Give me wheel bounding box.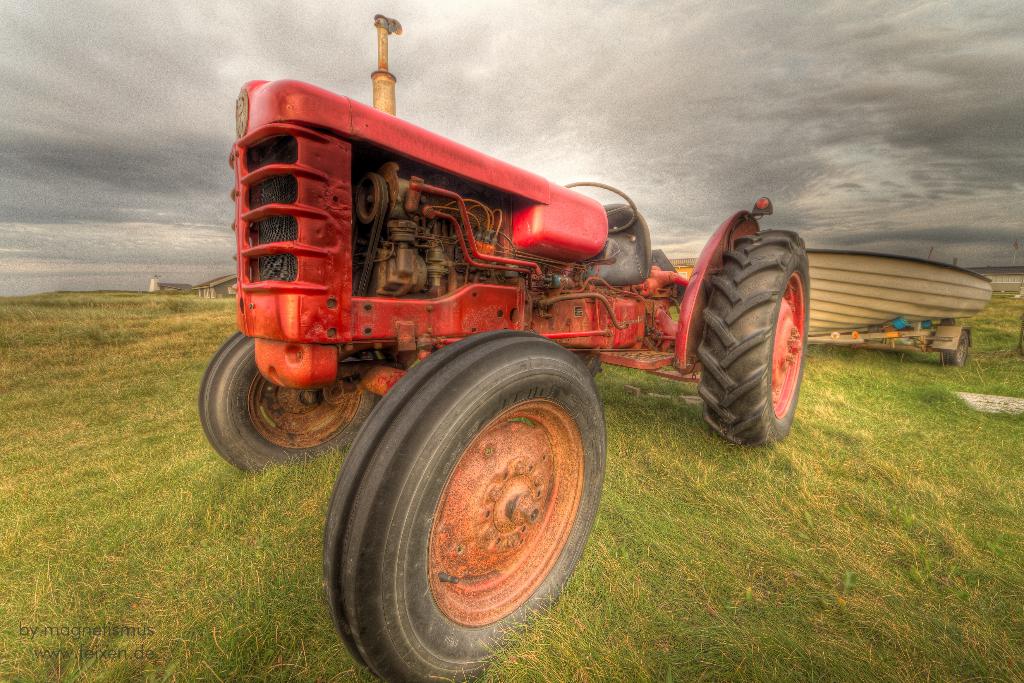
x1=577, y1=354, x2=600, y2=377.
